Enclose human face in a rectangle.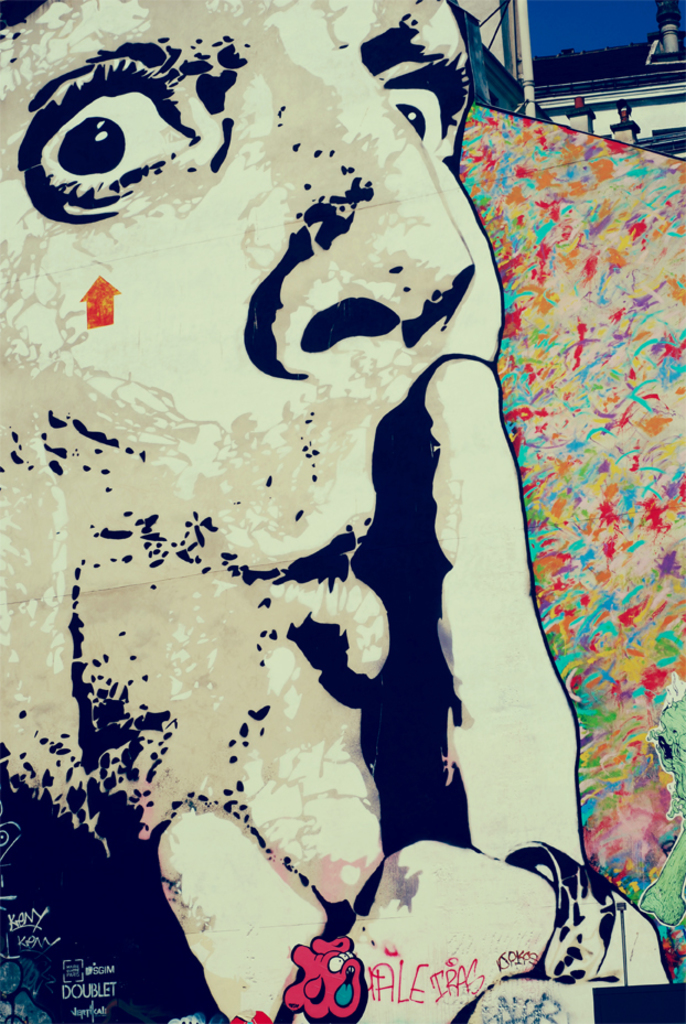
locate(0, 0, 507, 852).
